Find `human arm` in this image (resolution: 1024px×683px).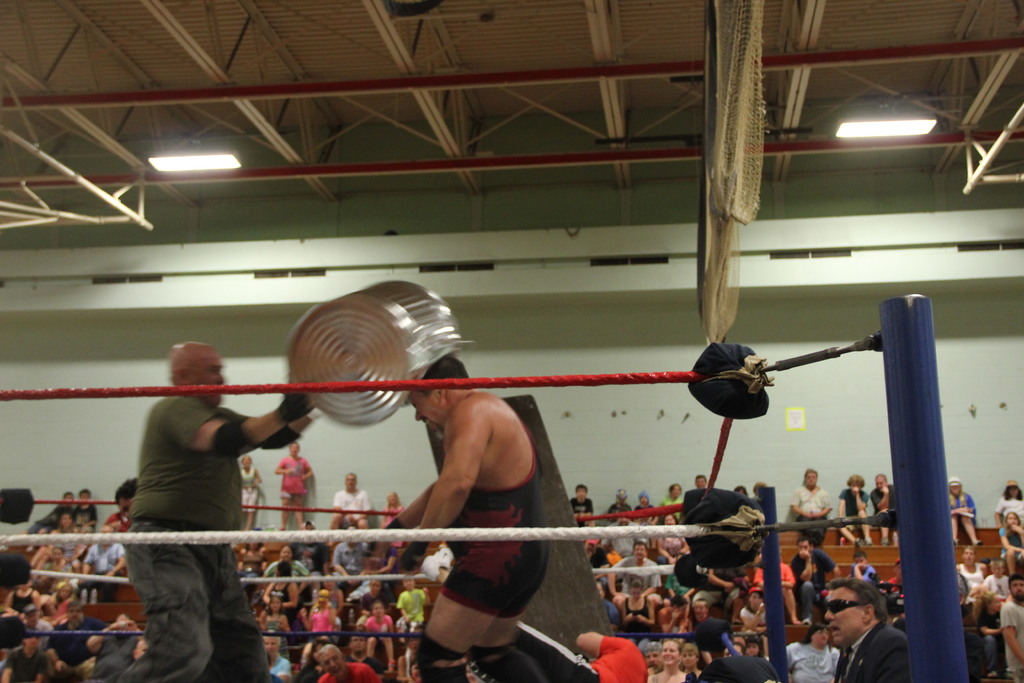
pyautogui.locateOnScreen(49, 632, 67, 677).
